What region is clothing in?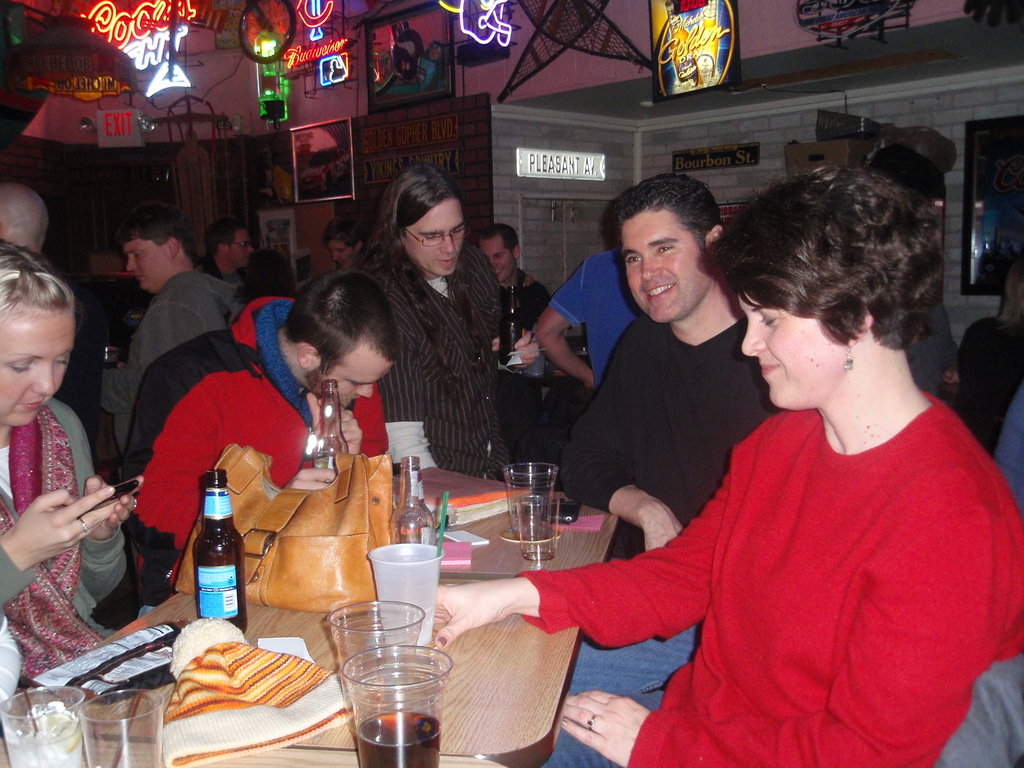
392/244/516/478.
